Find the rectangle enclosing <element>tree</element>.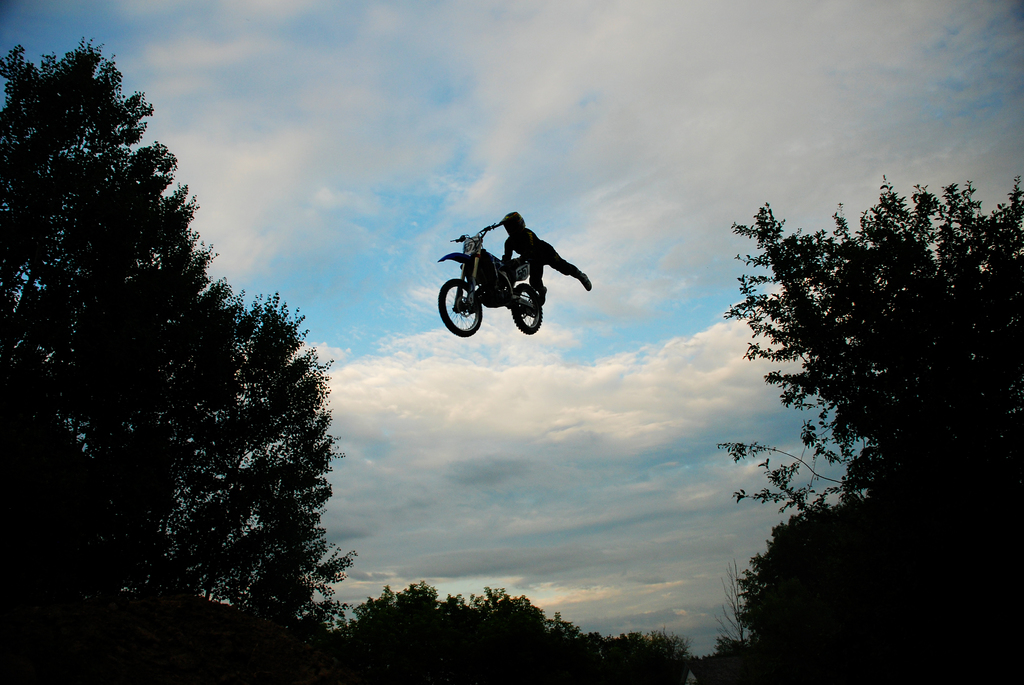
(x1=30, y1=43, x2=336, y2=634).
